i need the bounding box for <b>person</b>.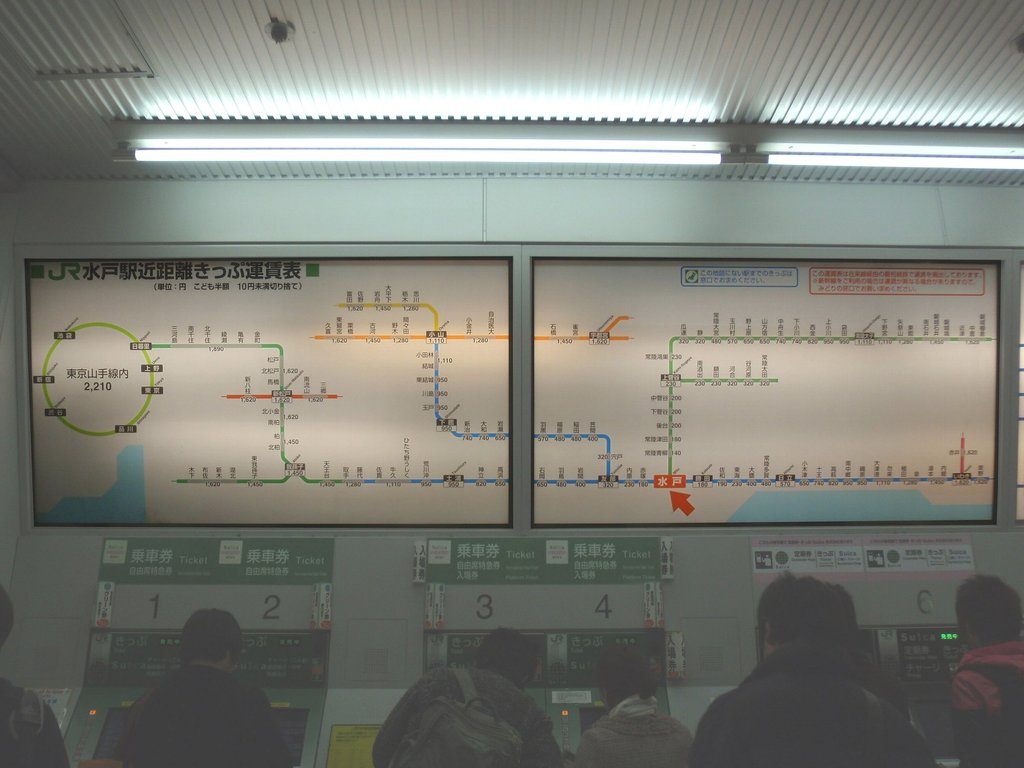
Here it is: (0, 586, 70, 767).
